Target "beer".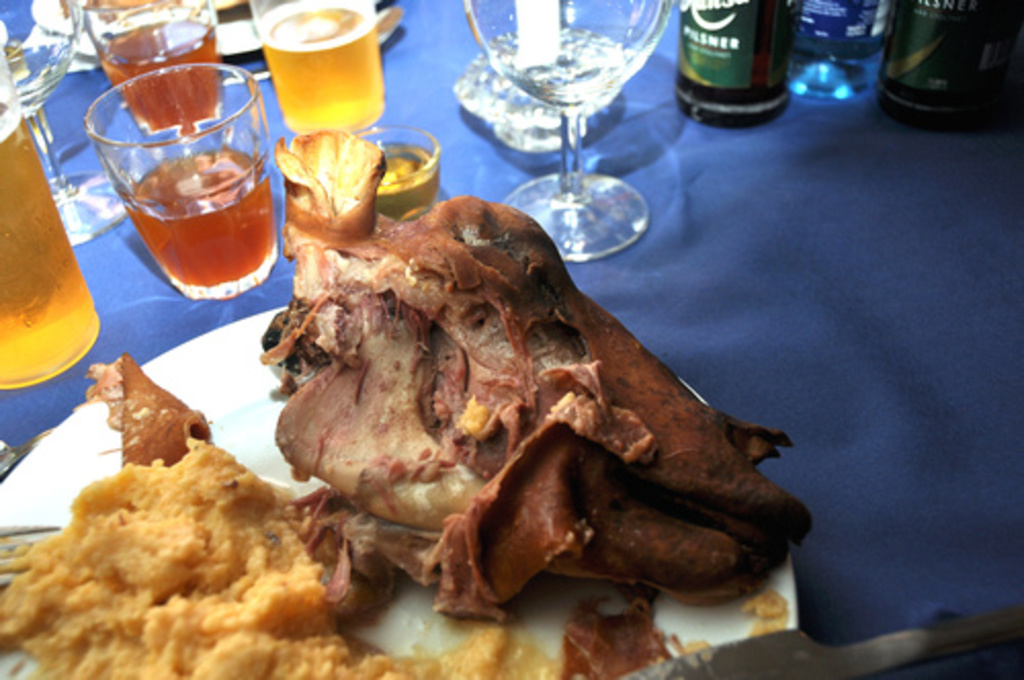
Target region: [877, 0, 1022, 143].
